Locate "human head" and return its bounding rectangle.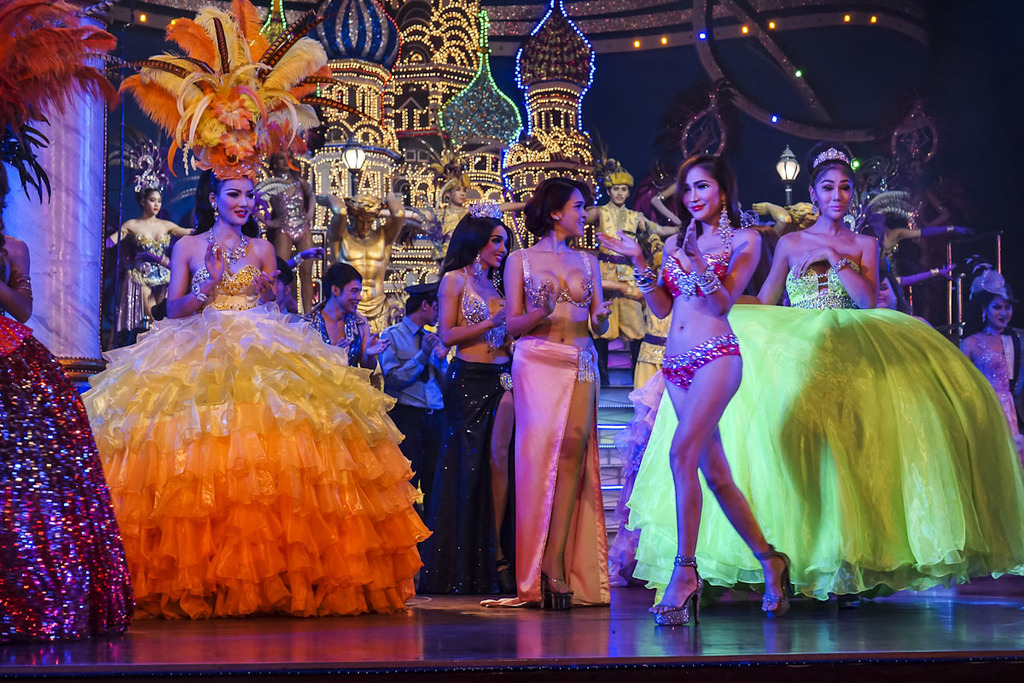
crop(443, 179, 468, 205).
